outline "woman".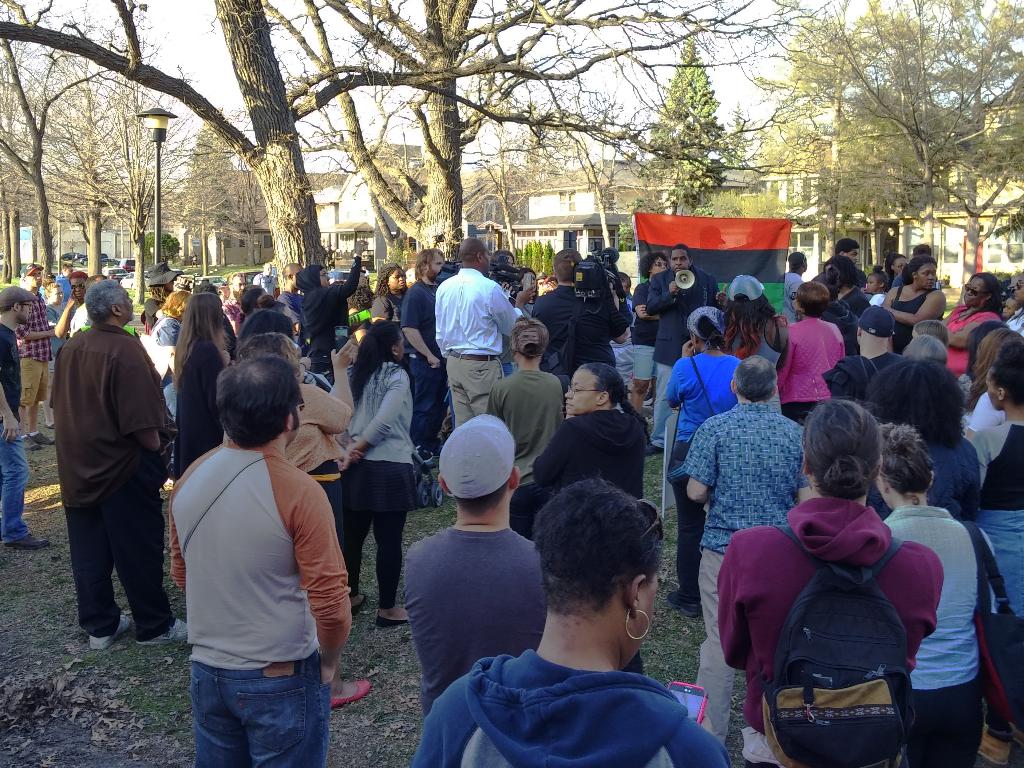
Outline: region(657, 300, 746, 625).
